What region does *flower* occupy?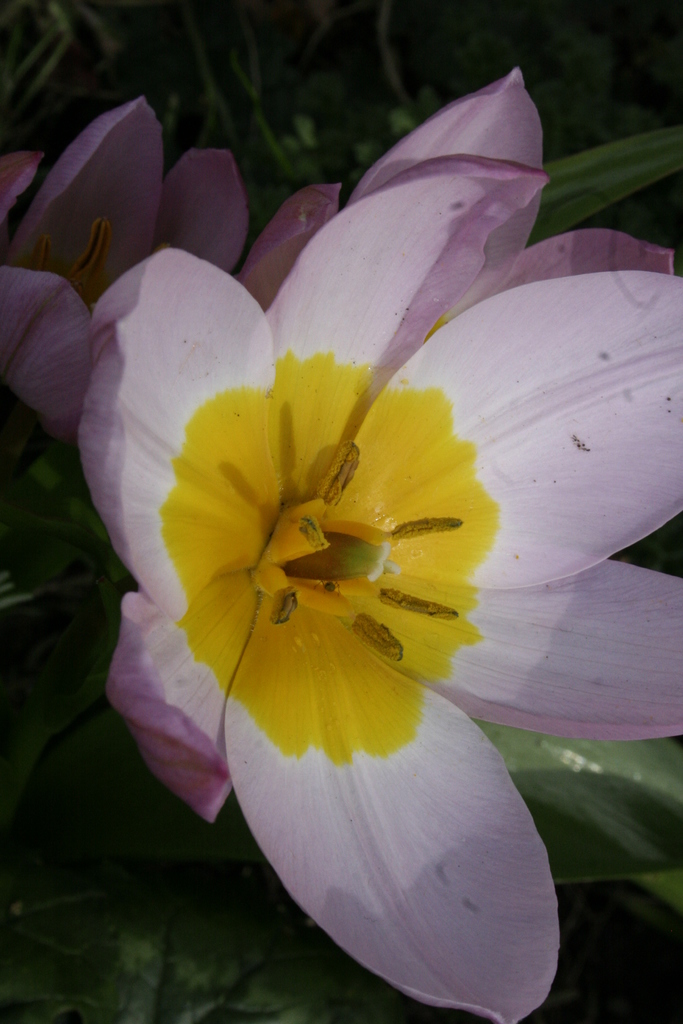
BBox(0, 95, 349, 451).
